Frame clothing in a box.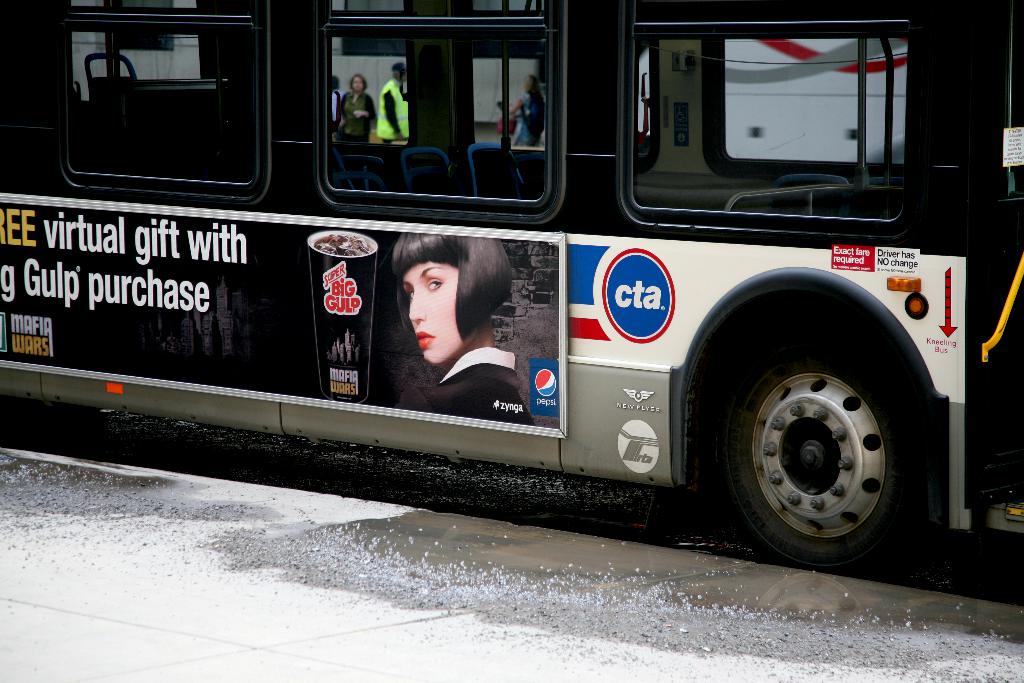
[330,83,343,129].
